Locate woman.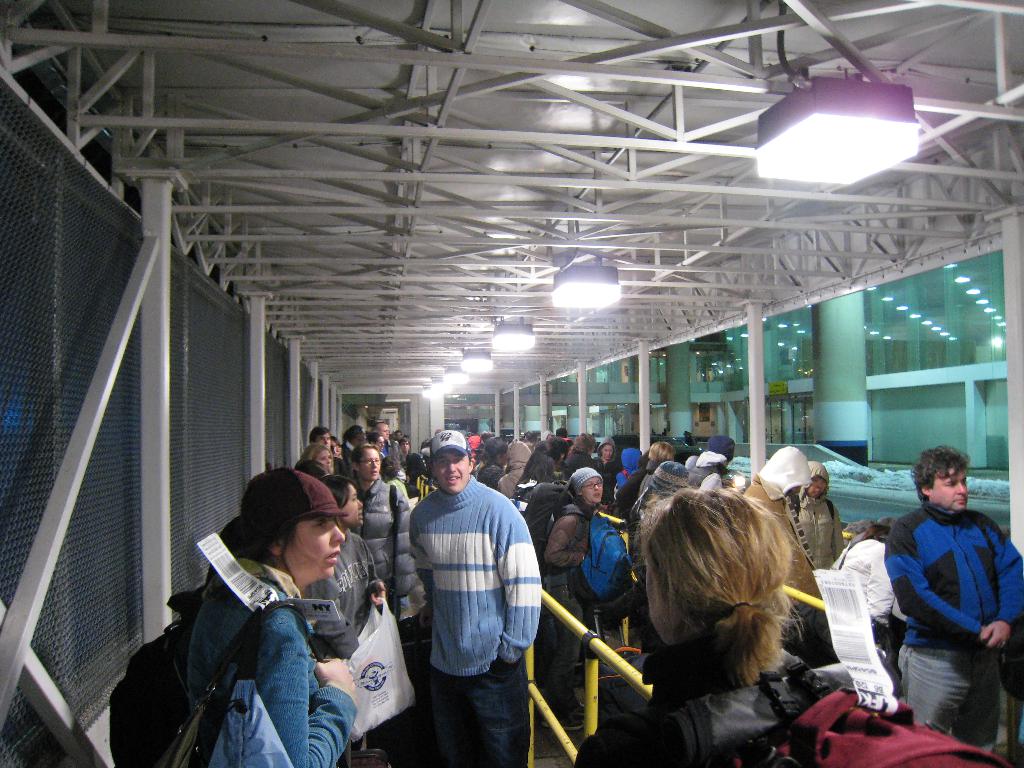
Bounding box: detection(572, 490, 860, 767).
